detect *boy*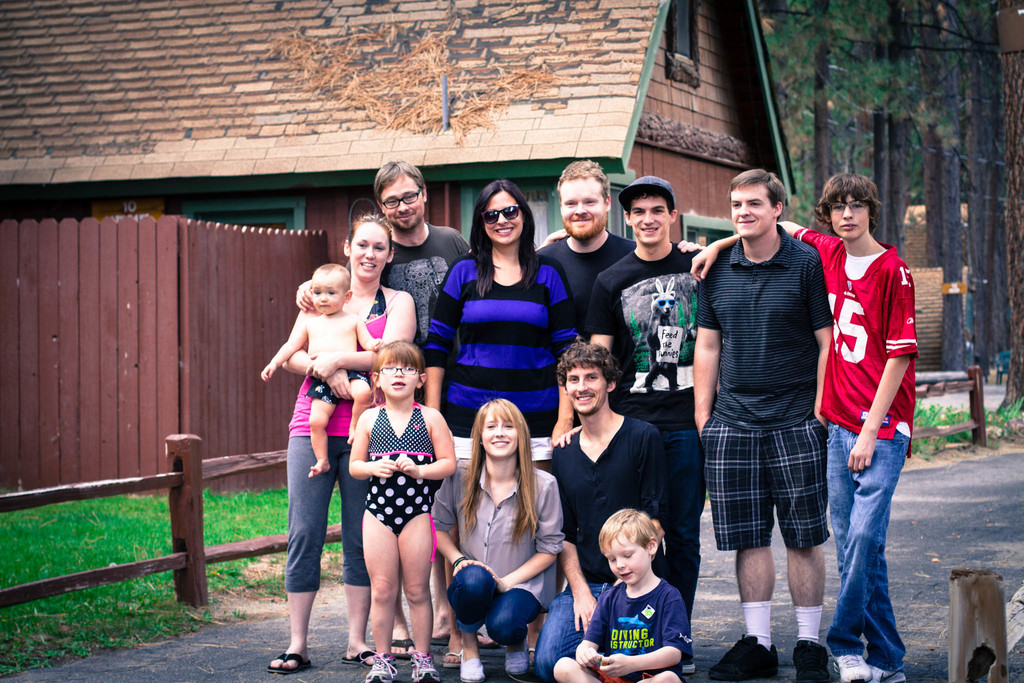
x1=546 y1=507 x2=695 y2=682
